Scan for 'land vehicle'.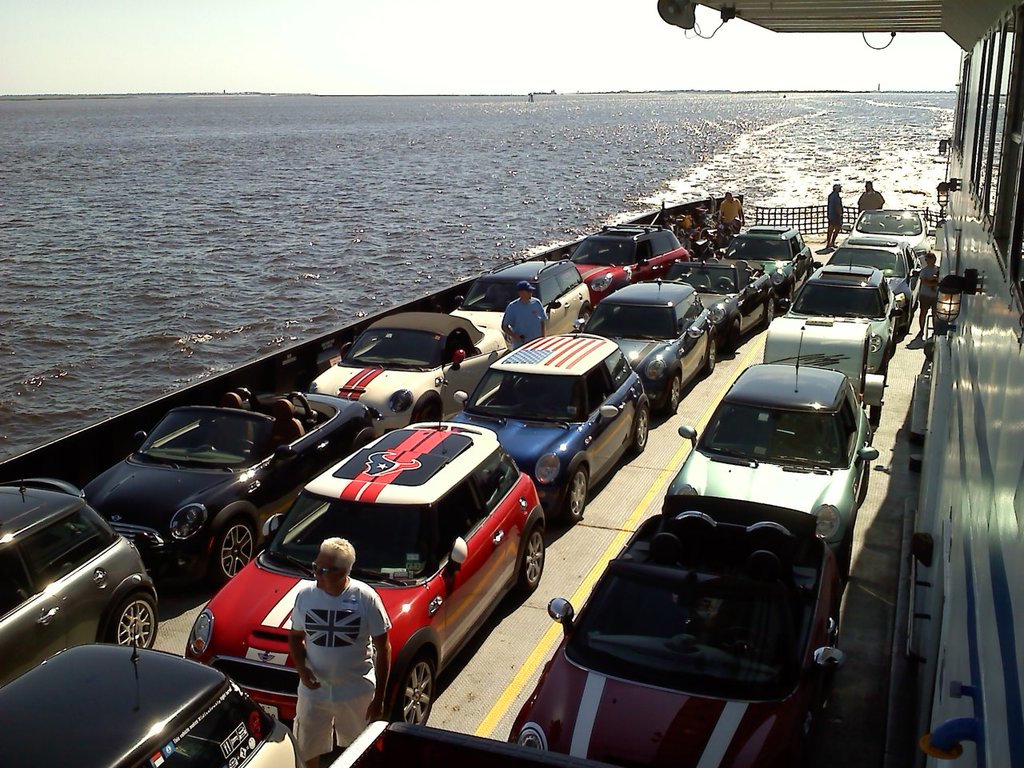
Scan result: [x1=314, y1=314, x2=506, y2=428].
